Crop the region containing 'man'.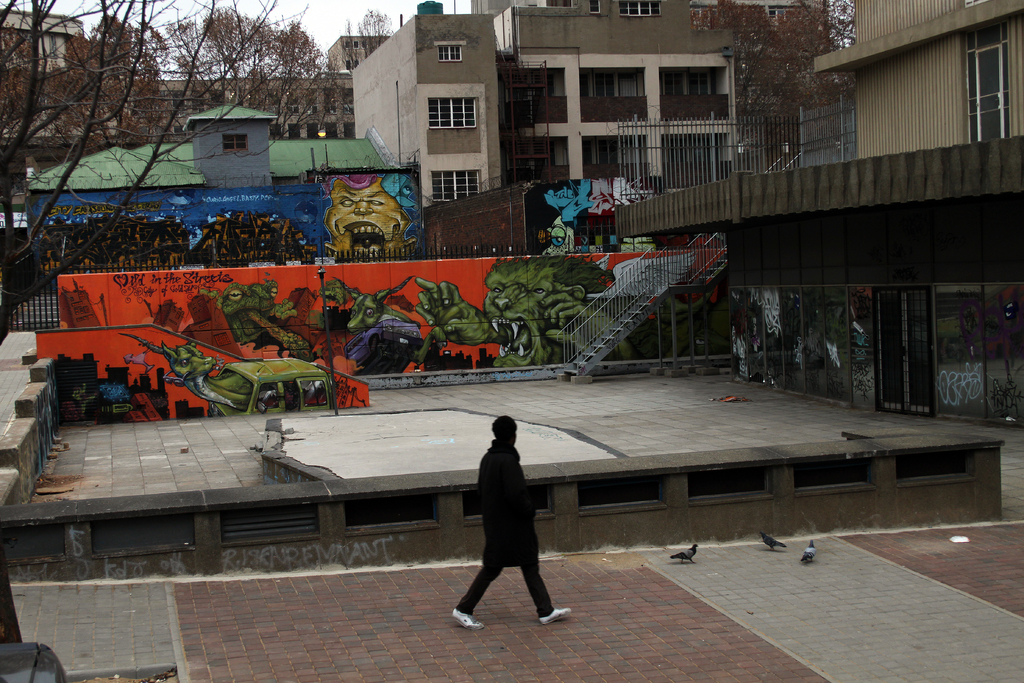
Crop region: (454, 413, 561, 636).
